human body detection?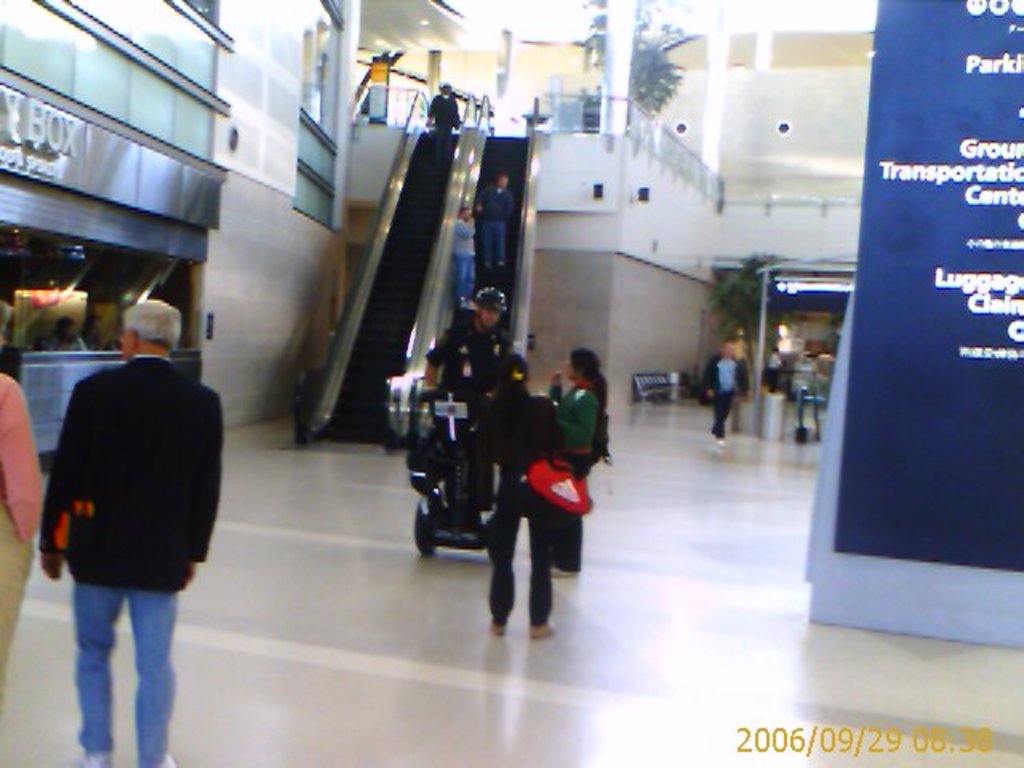
{"x1": 766, "y1": 349, "x2": 786, "y2": 395}
